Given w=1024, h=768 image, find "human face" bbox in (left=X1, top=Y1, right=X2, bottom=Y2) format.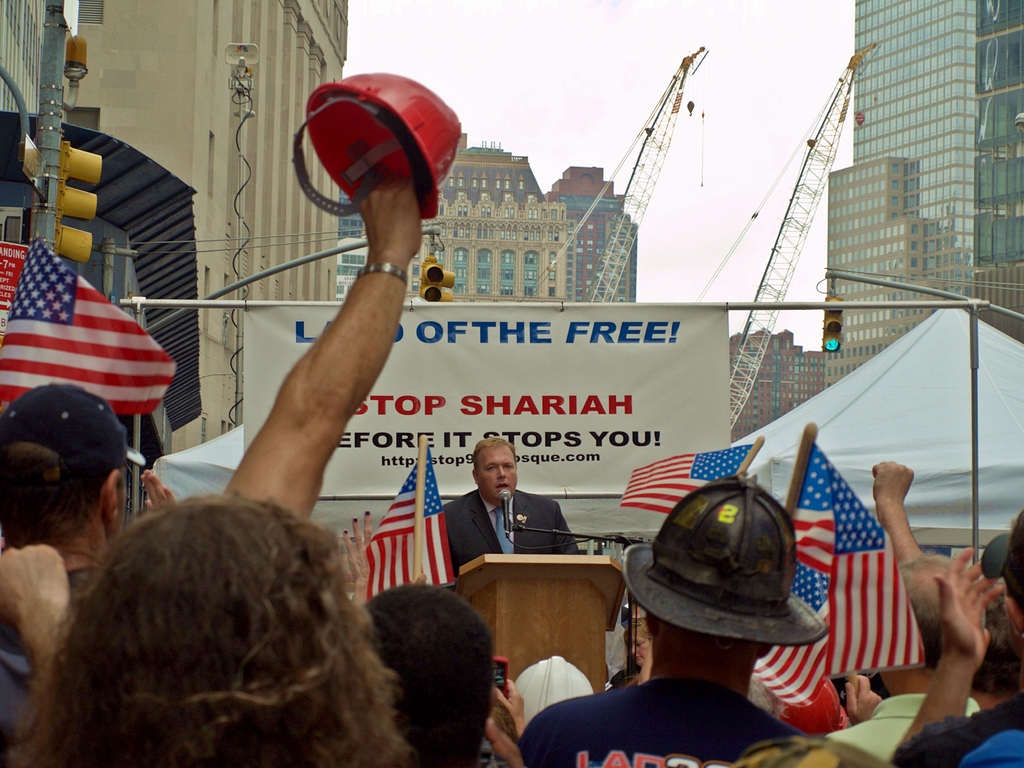
(left=477, top=439, right=520, bottom=500).
